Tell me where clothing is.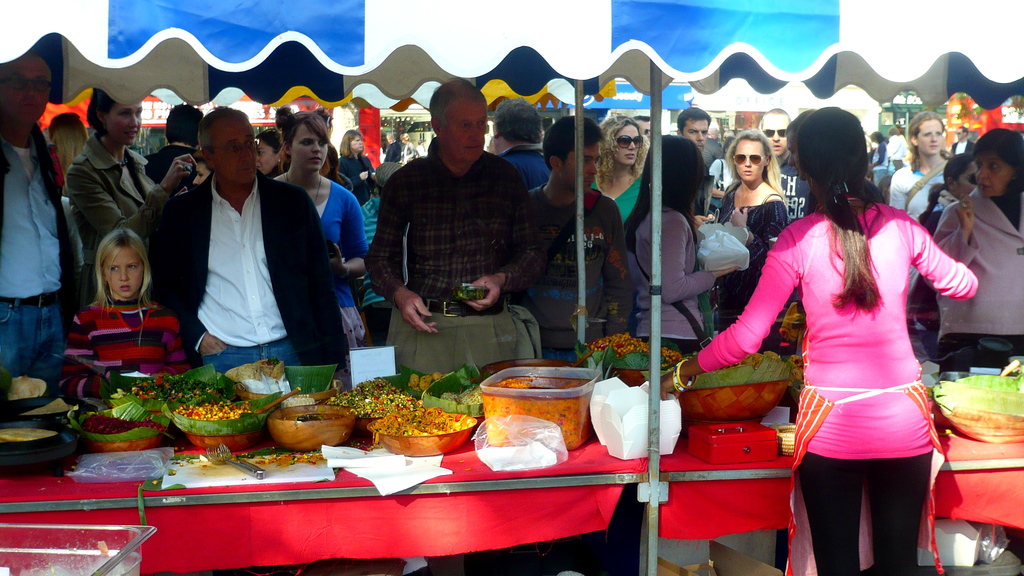
clothing is at left=870, top=149, right=888, bottom=172.
